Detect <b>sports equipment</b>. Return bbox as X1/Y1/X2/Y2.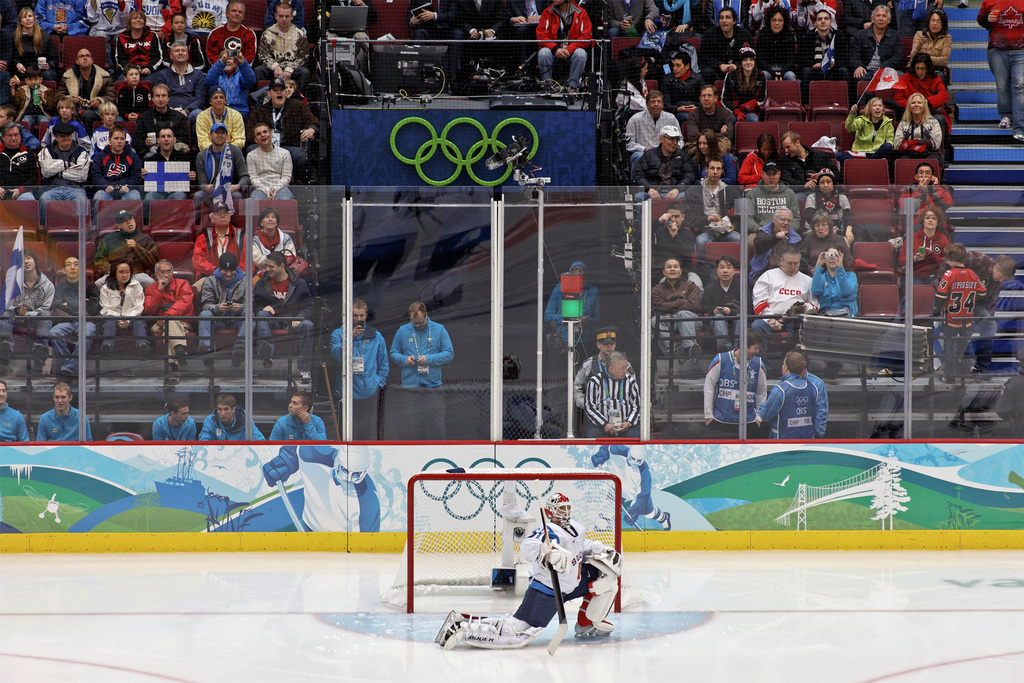
264/448/299/489.
